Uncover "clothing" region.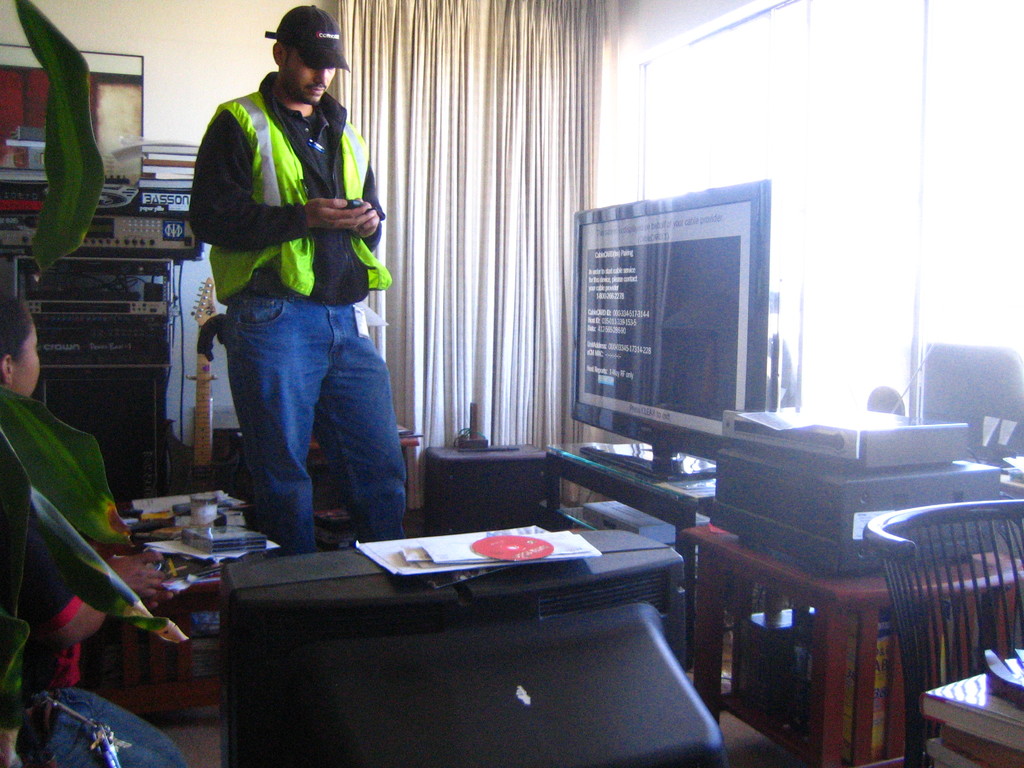
Uncovered: bbox(175, 21, 406, 556).
